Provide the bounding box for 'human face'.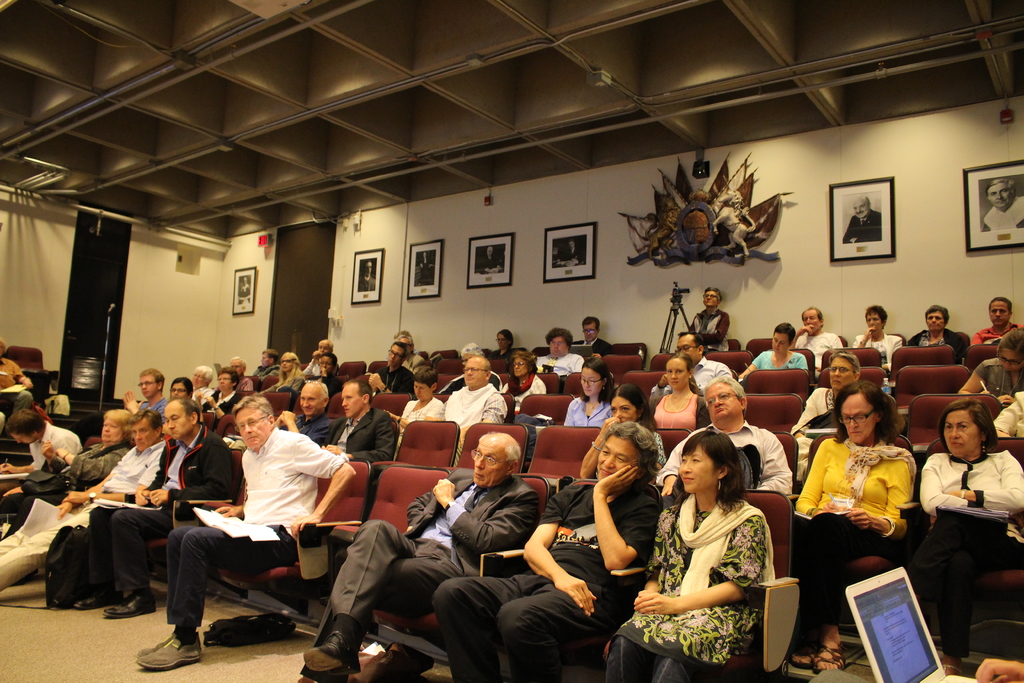
(584, 322, 596, 342).
